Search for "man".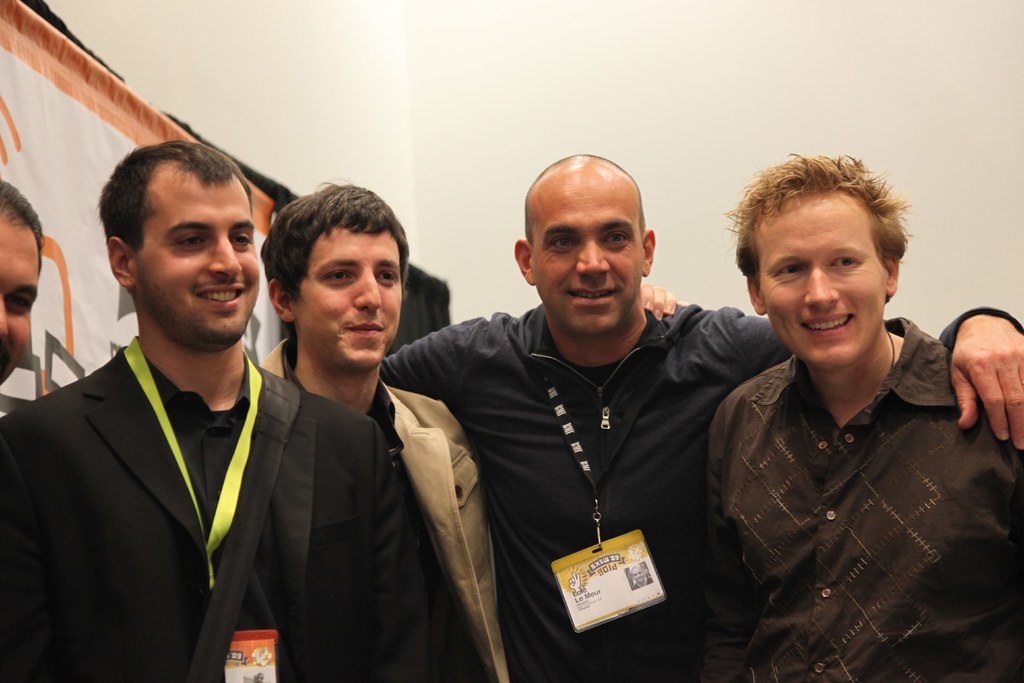
Found at rect(257, 181, 508, 682).
